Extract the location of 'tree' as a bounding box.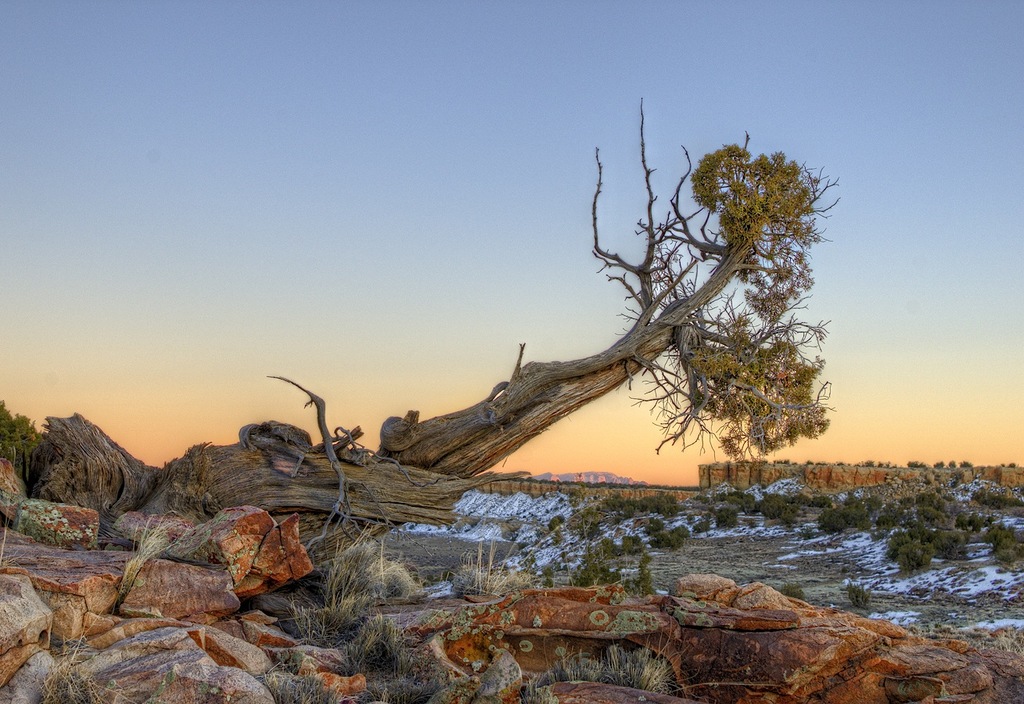
select_region(273, 69, 863, 538).
